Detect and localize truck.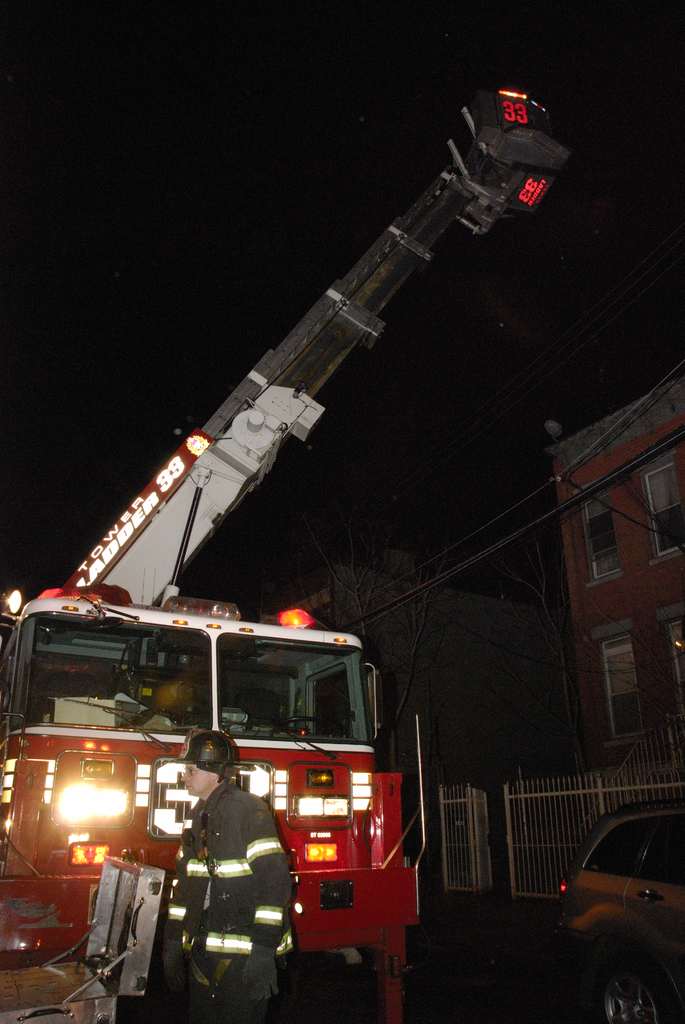
Localized at <region>0, 81, 571, 1023</region>.
